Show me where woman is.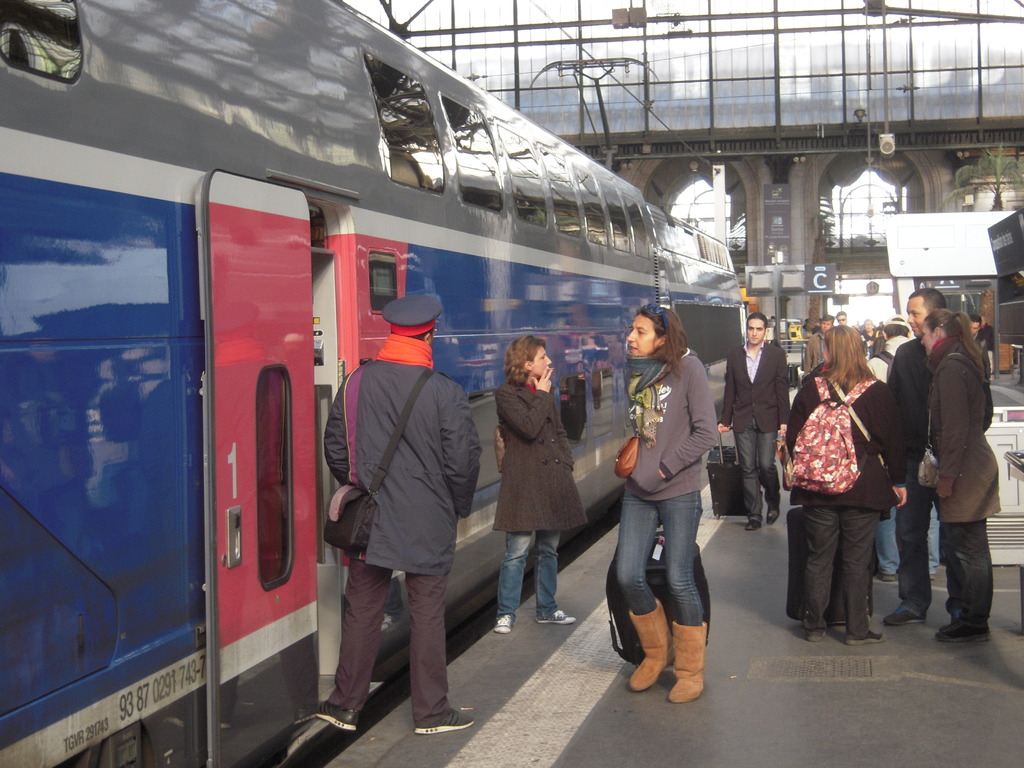
woman is at l=609, t=303, r=722, b=706.
